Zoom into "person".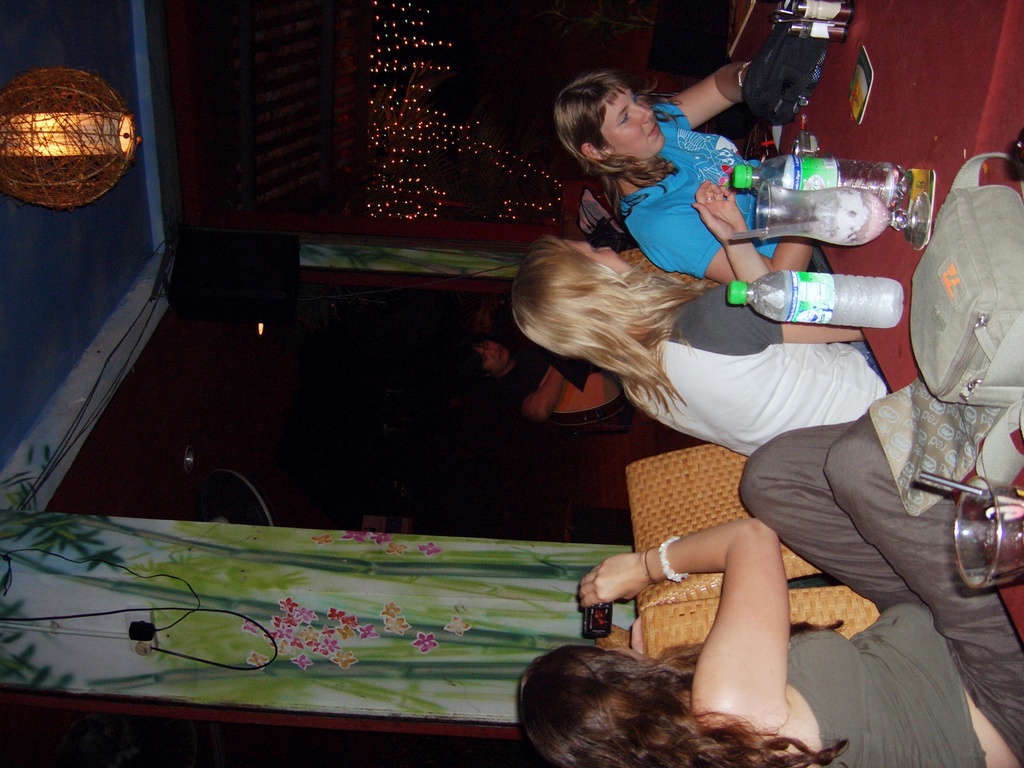
Zoom target: x1=502, y1=170, x2=895, y2=463.
